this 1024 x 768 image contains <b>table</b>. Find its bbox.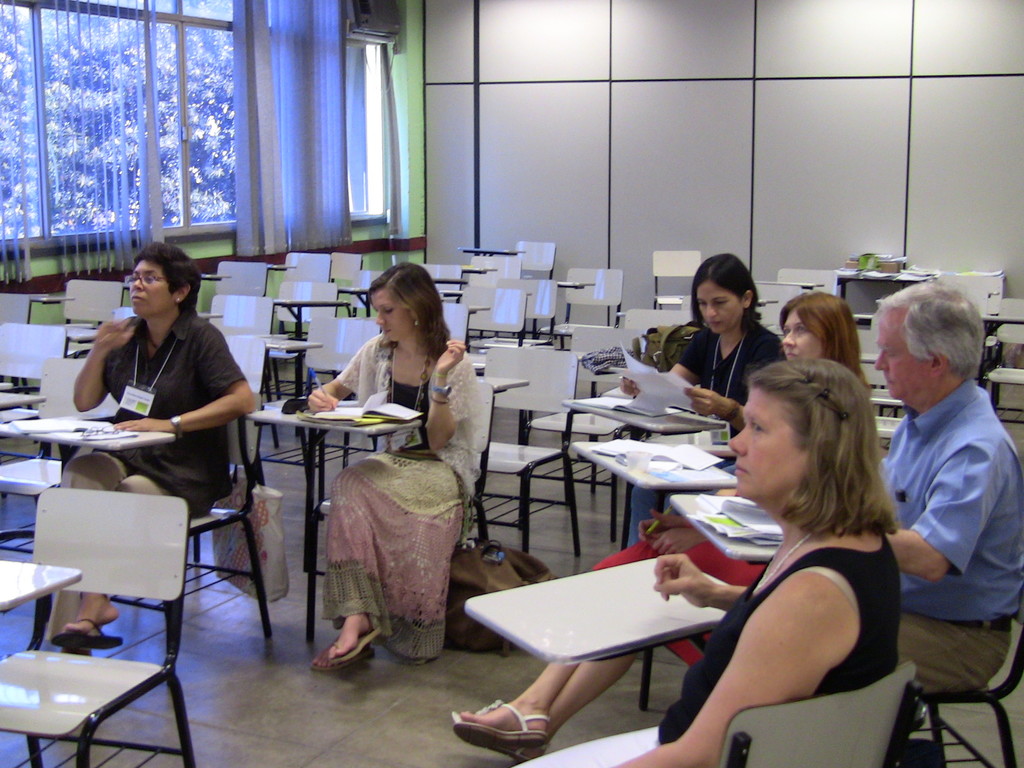
(left=0, top=563, right=84, bottom=611).
